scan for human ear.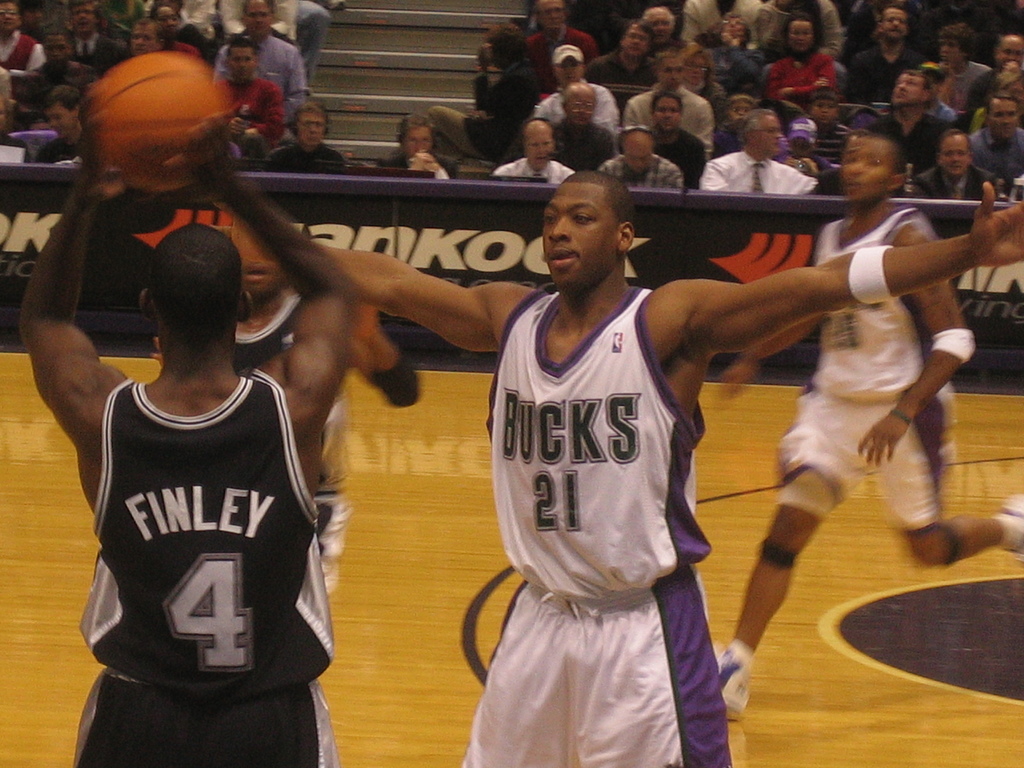
Scan result: (618, 223, 634, 248).
